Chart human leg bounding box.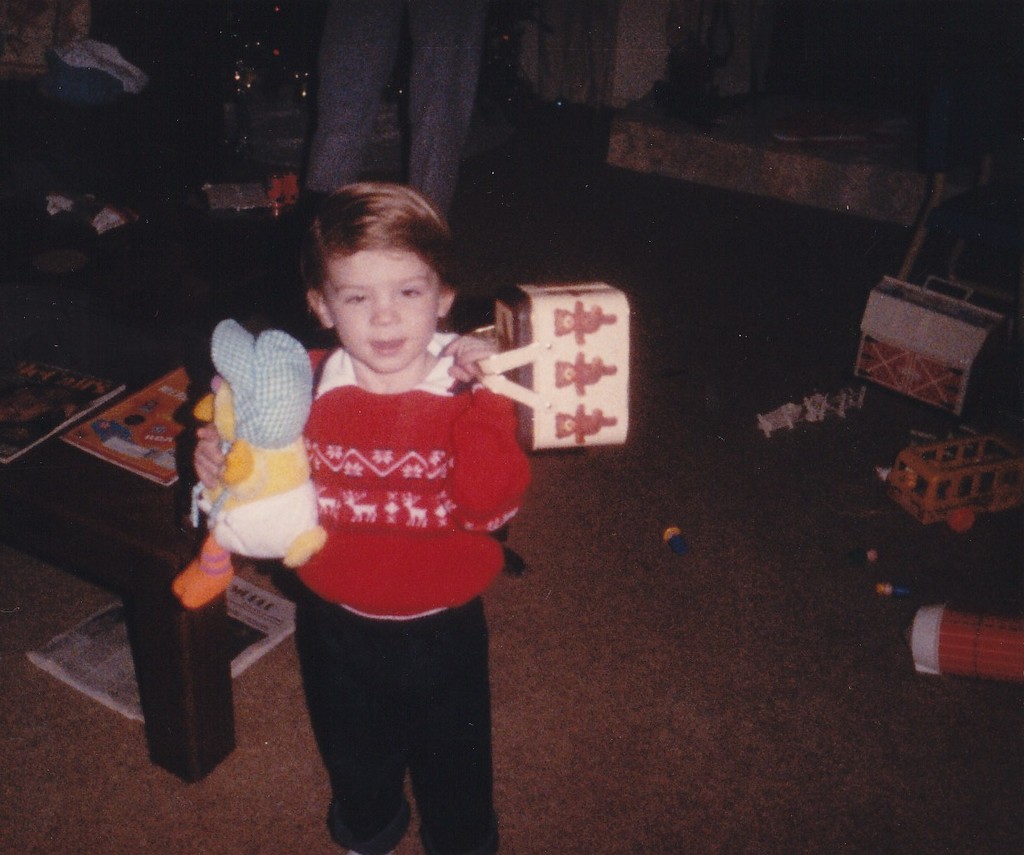
Charted: left=311, top=0, right=402, bottom=211.
